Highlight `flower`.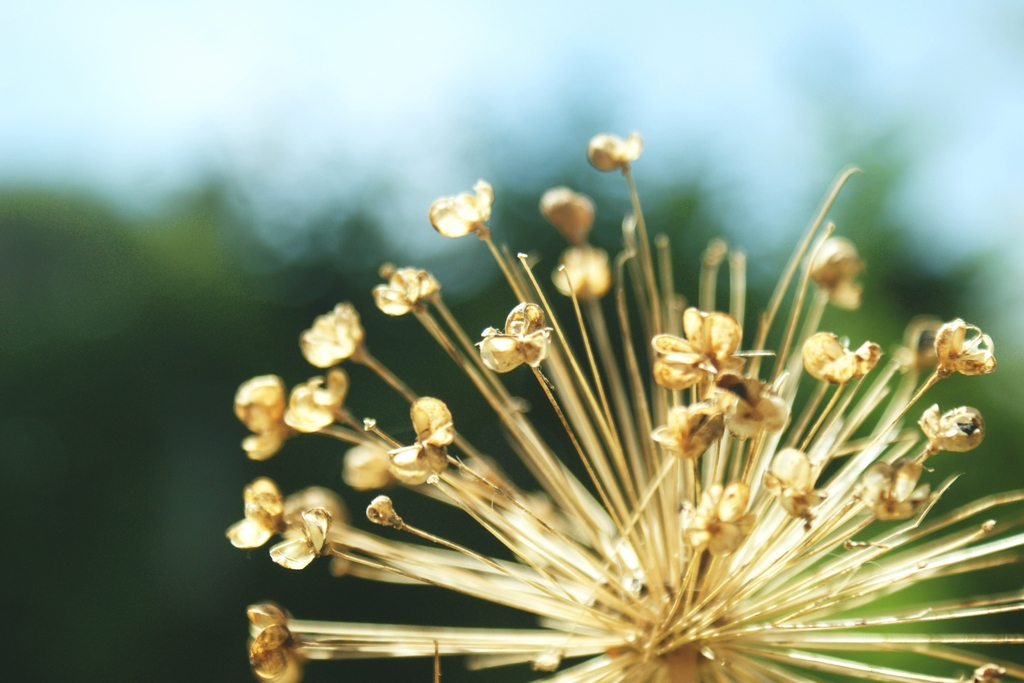
Highlighted region: bbox=(381, 397, 457, 489).
